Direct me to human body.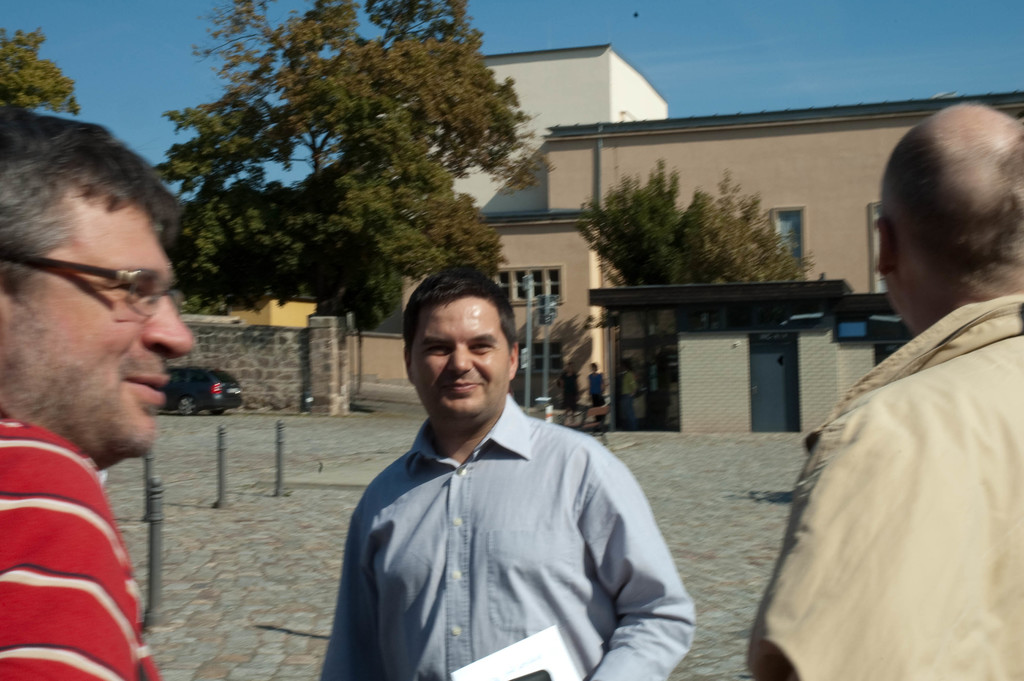
Direction: select_region(320, 267, 696, 680).
